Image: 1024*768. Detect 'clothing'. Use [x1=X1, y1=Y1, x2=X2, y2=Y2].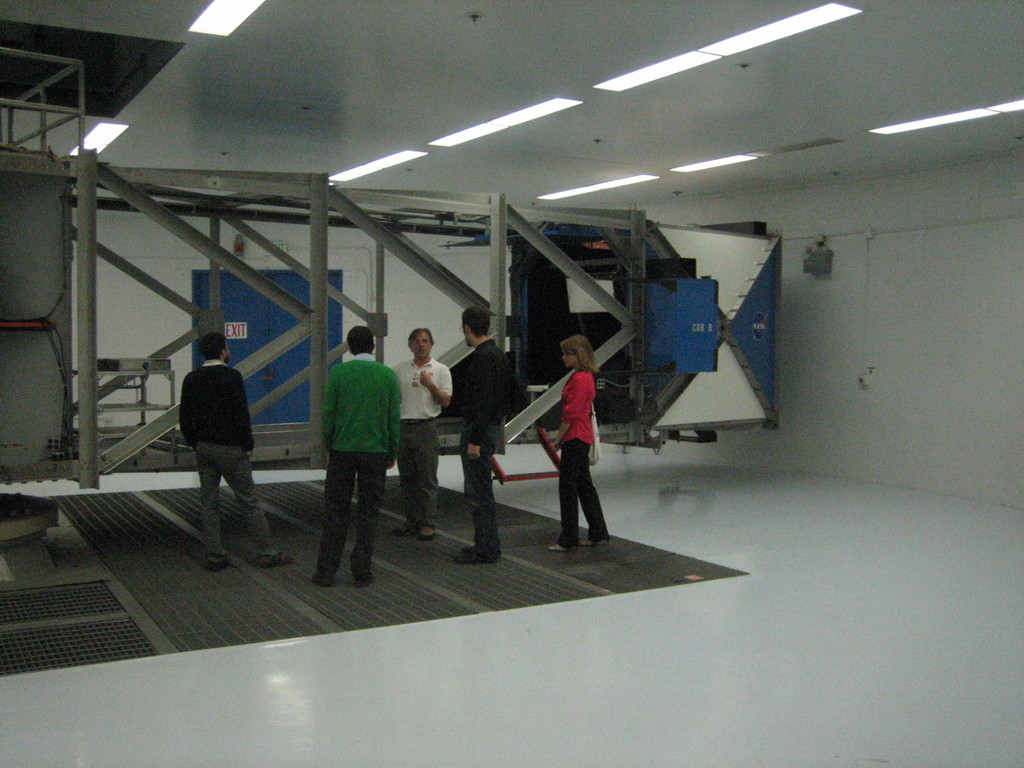
[x1=543, y1=367, x2=611, y2=544].
